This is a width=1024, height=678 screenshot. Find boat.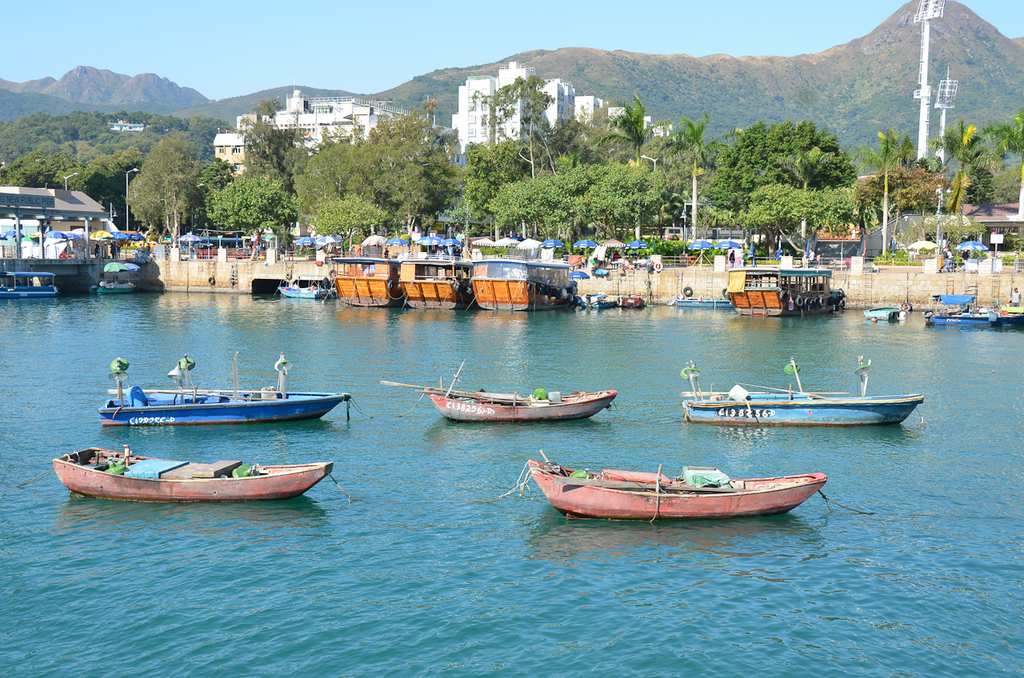
Bounding box: l=679, t=354, r=926, b=425.
